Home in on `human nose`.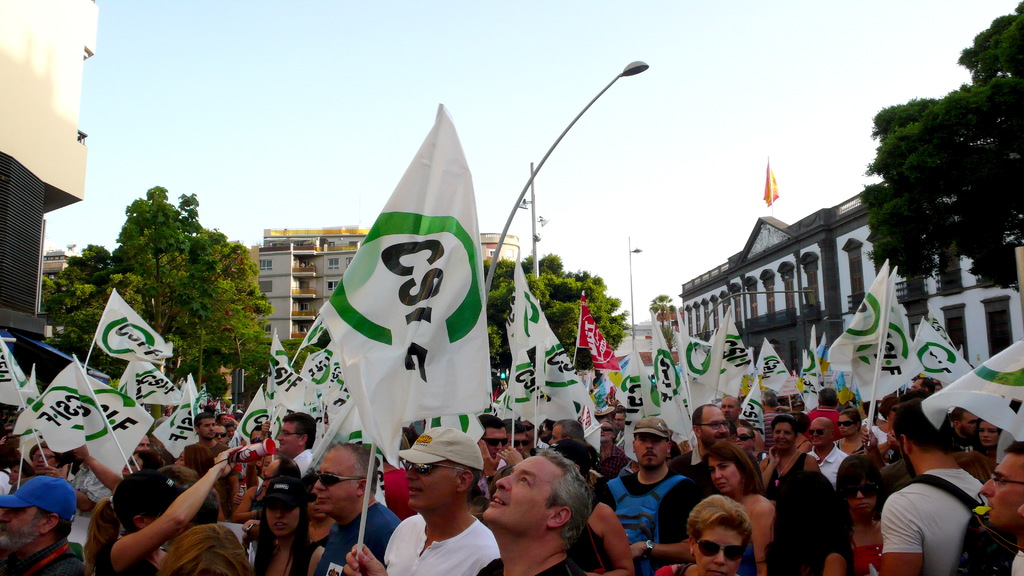
Homed in at rect(274, 509, 285, 521).
